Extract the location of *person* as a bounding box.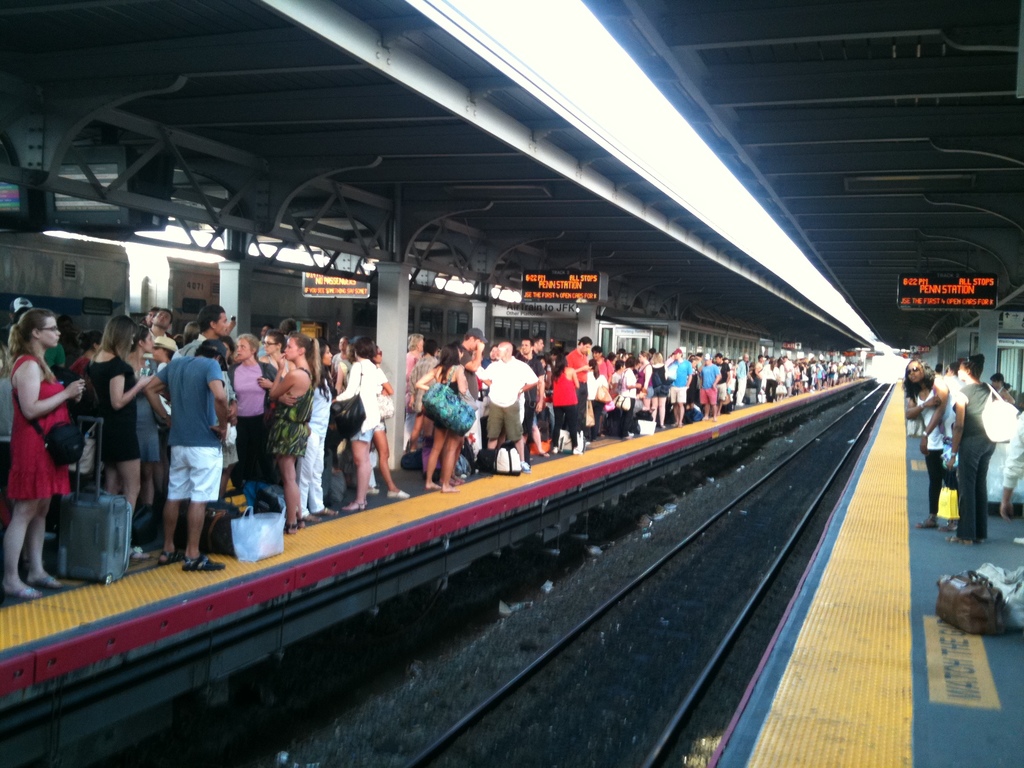
x1=947 y1=356 x2=996 y2=543.
